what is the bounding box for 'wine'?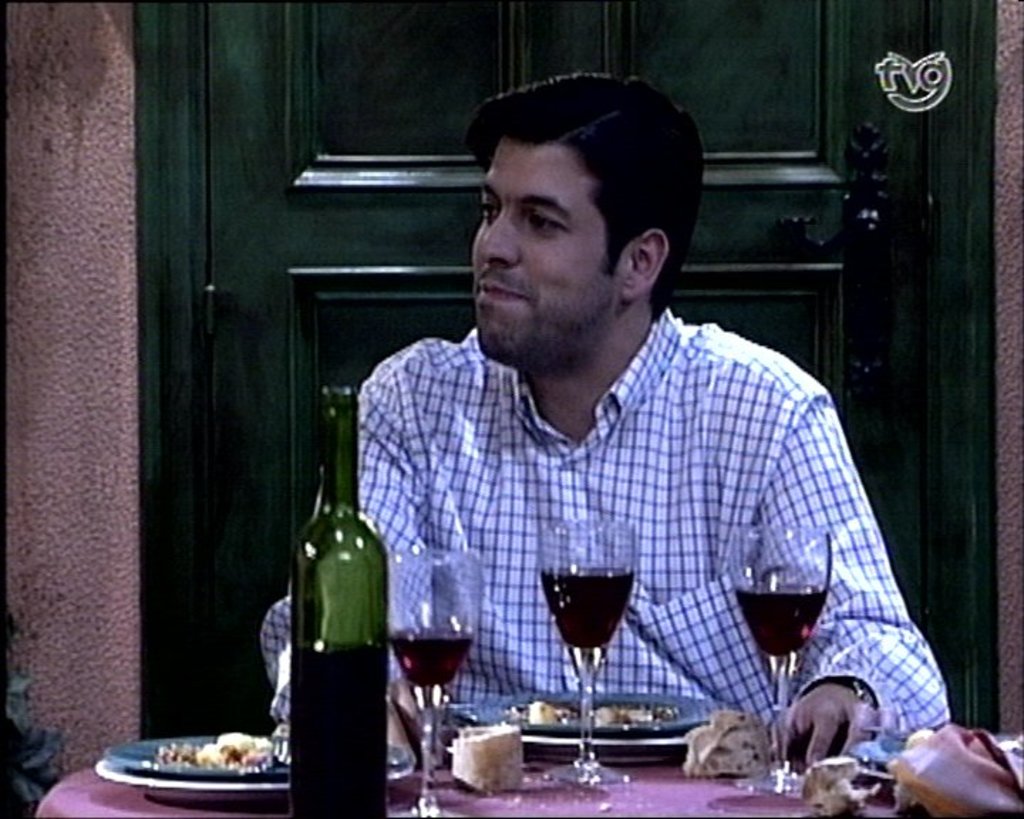
BBox(385, 626, 471, 691).
